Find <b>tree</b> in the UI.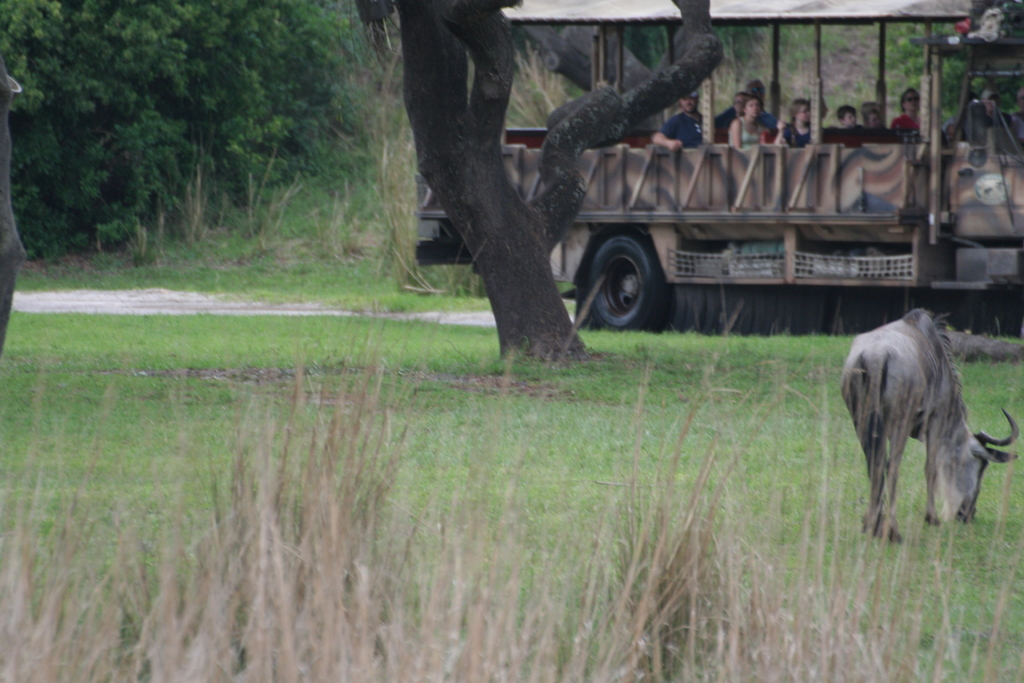
UI element at [392, 0, 721, 356].
